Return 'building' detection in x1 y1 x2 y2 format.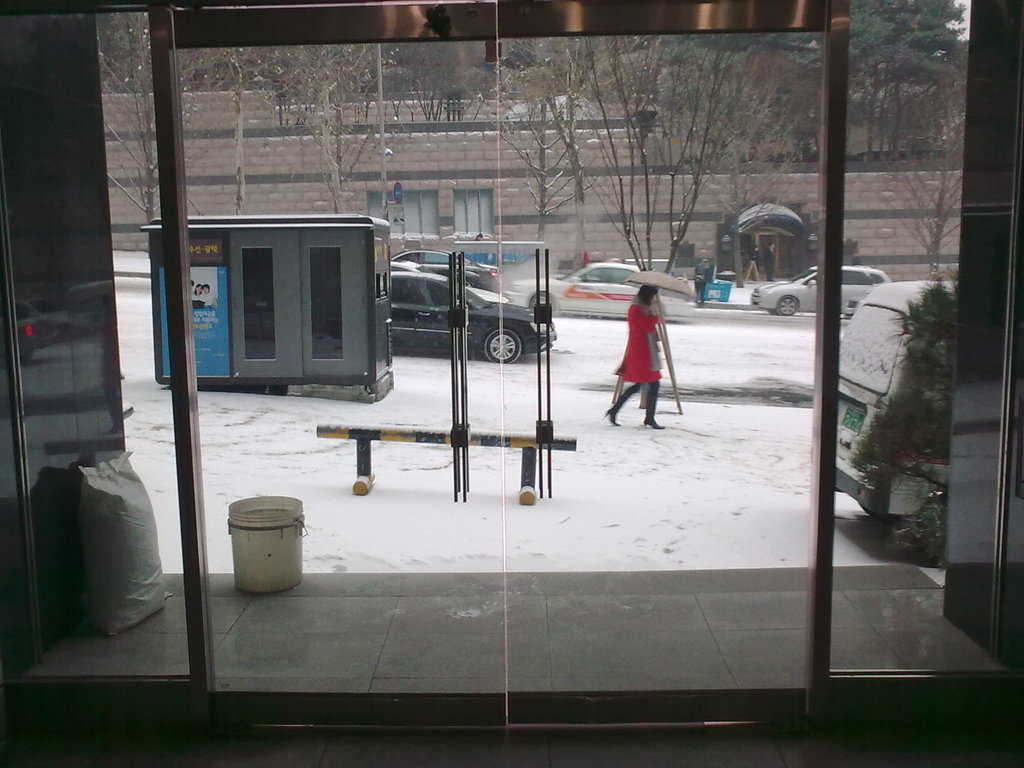
0 1 1023 767.
